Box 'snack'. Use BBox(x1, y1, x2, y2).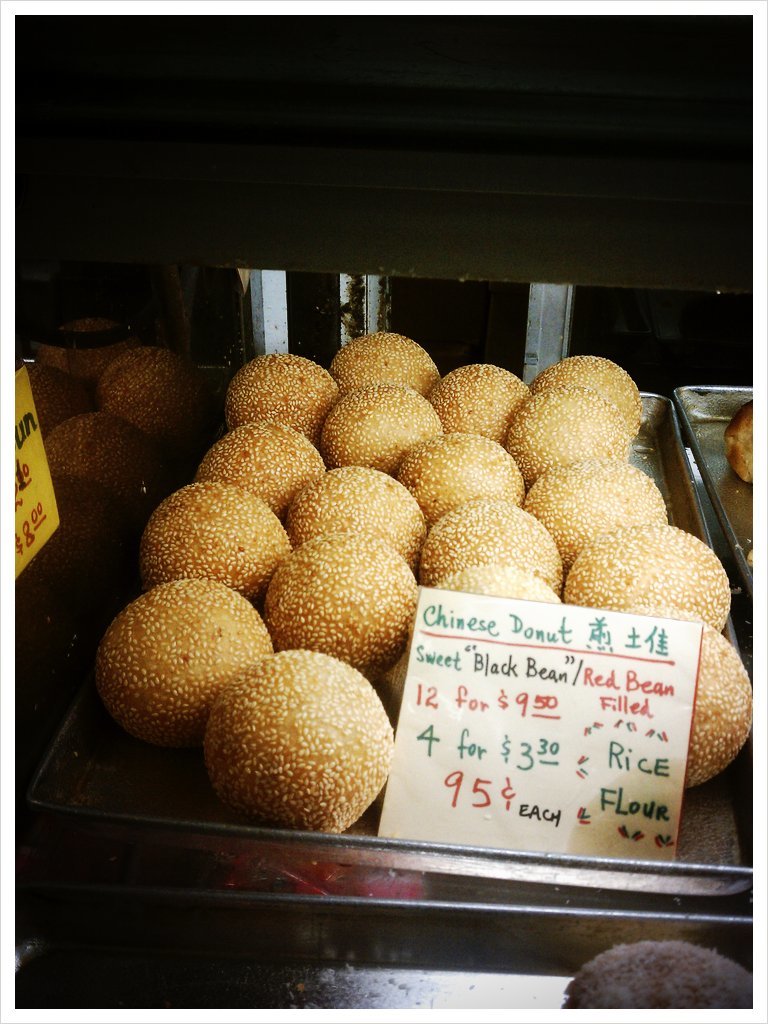
BBox(422, 505, 564, 599).
